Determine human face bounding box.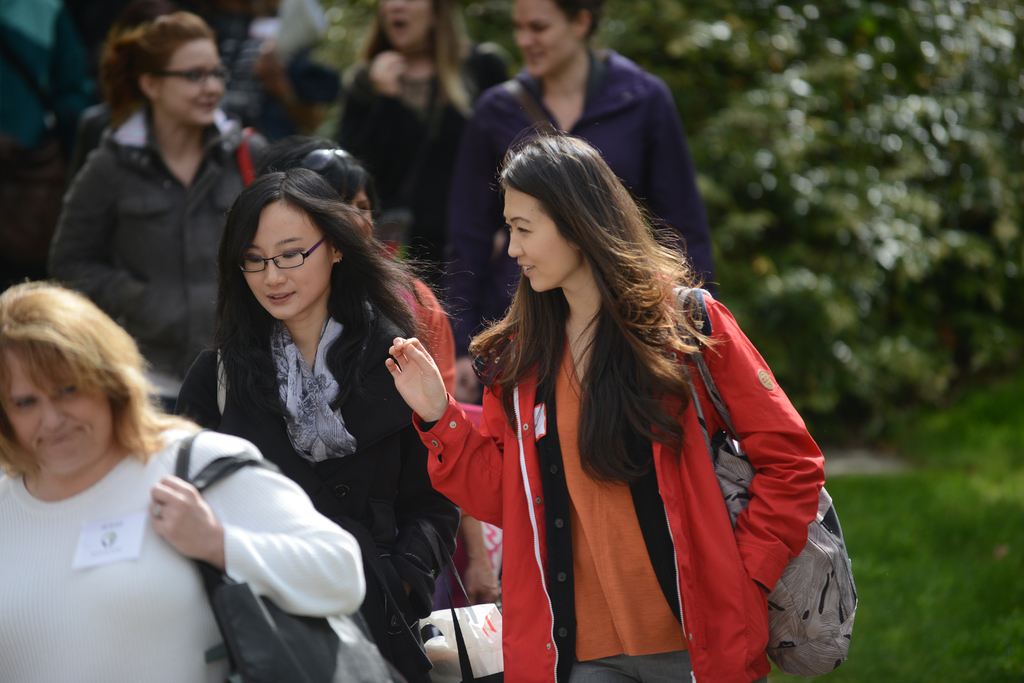
Determined: rect(511, 0, 579, 75).
